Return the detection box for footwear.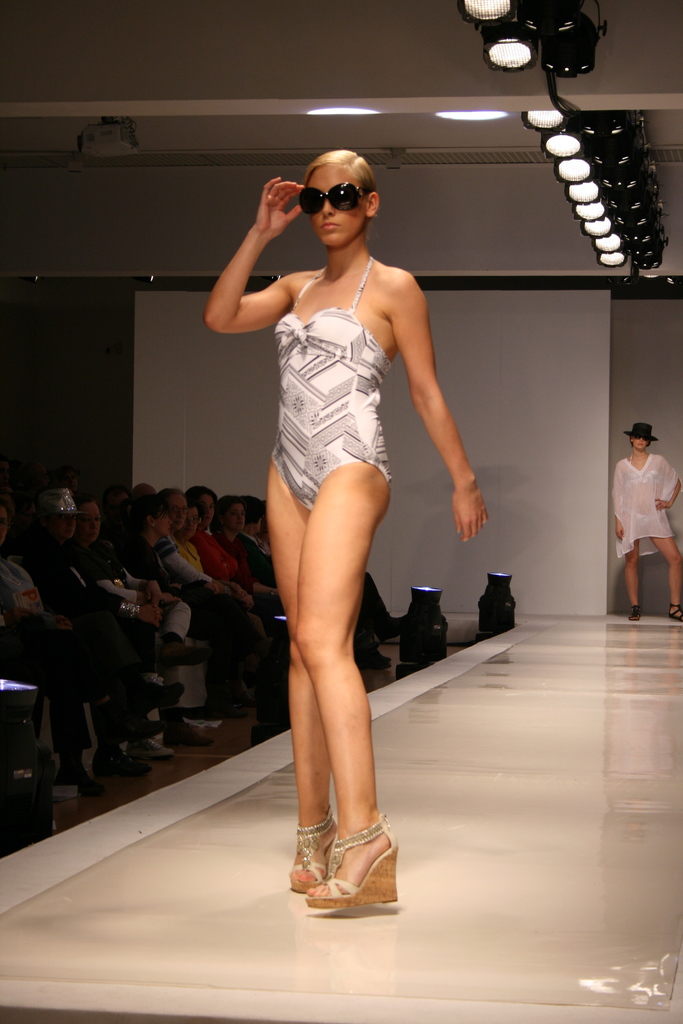
box=[90, 741, 146, 769].
